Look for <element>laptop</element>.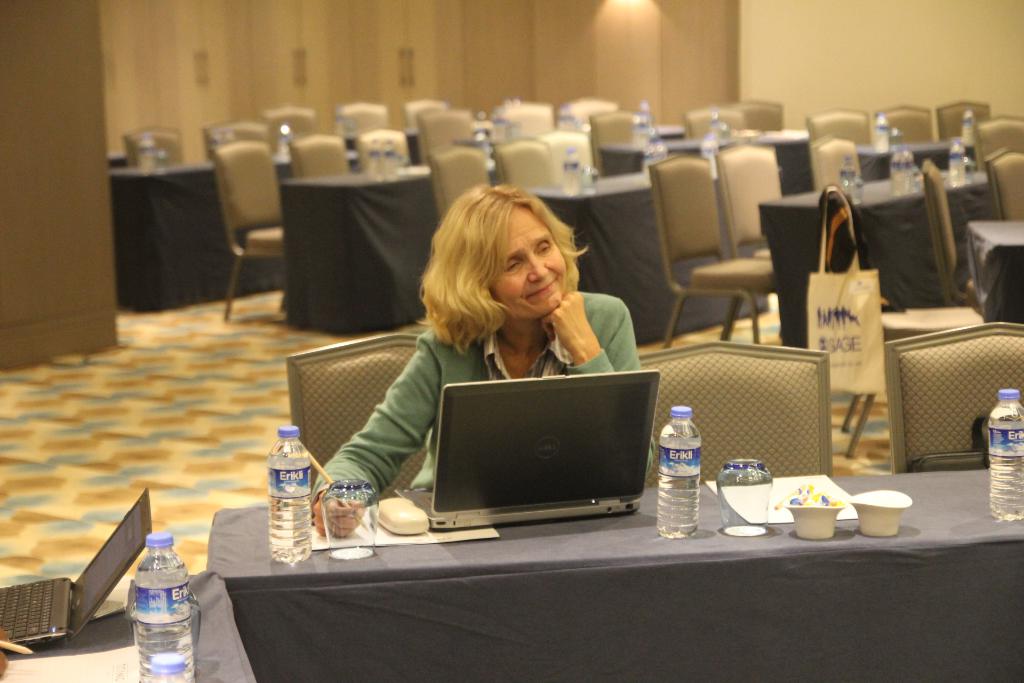
Found: BBox(380, 336, 682, 536).
